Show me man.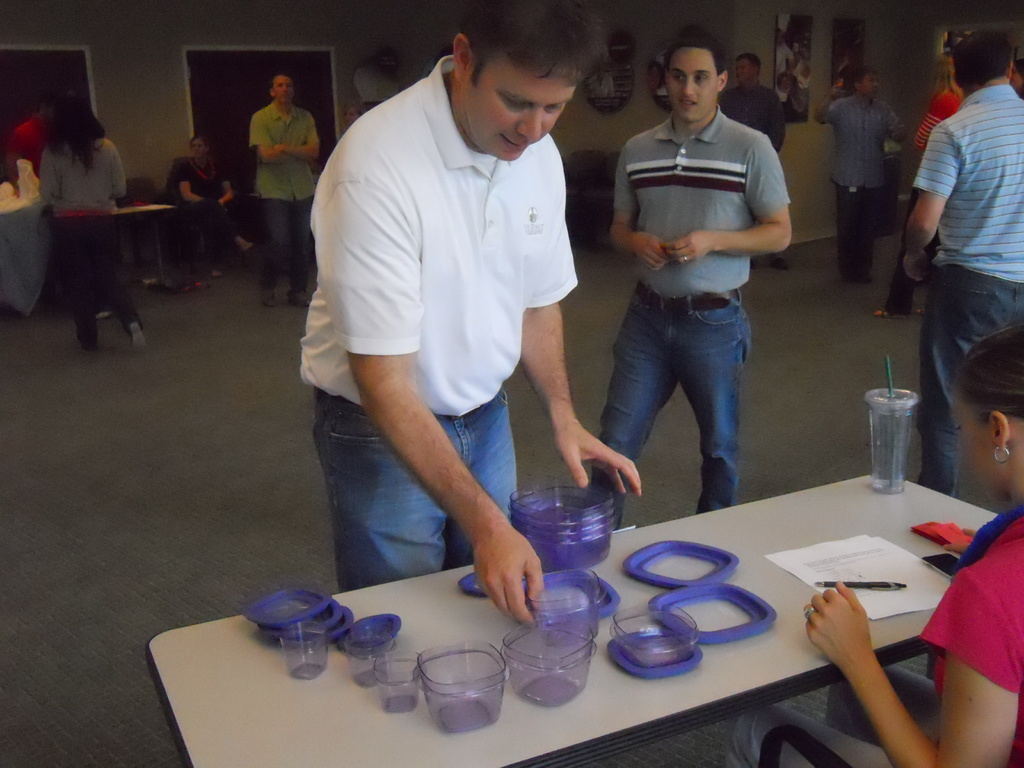
man is here: [810,70,895,285].
